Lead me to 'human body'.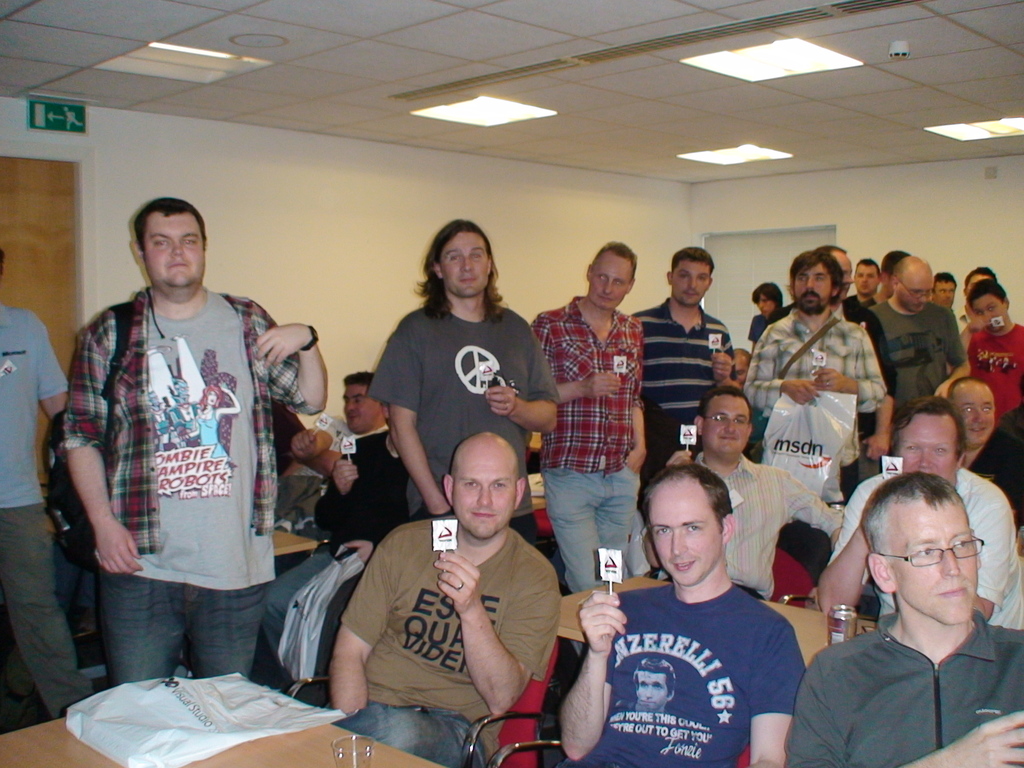
Lead to 841:291:868:309.
